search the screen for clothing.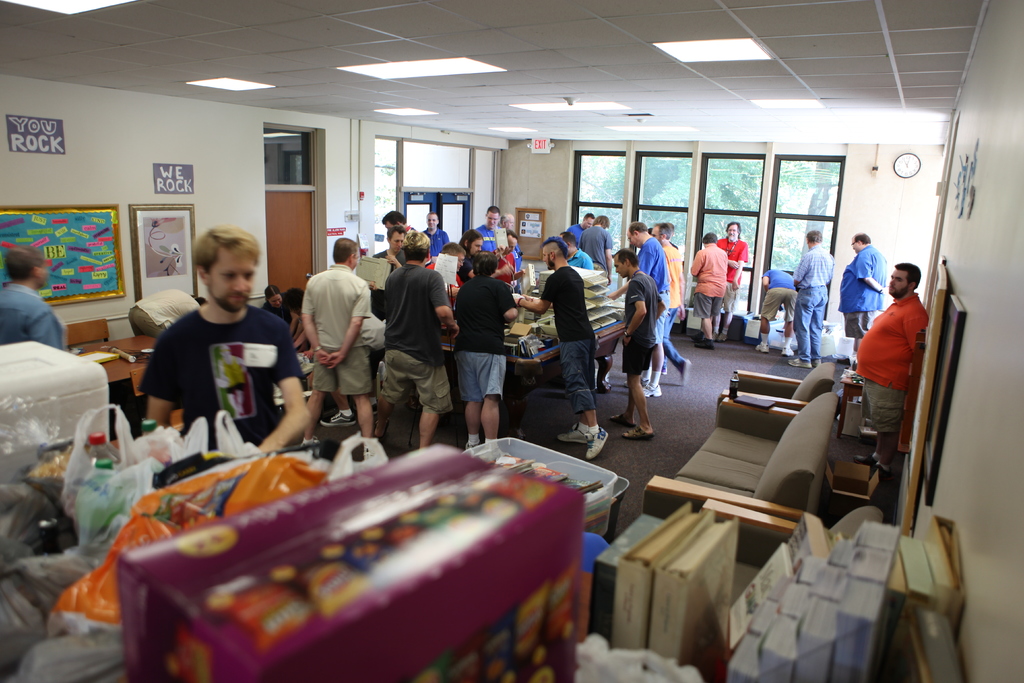
Found at {"left": 859, "top": 295, "right": 939, "bottom": 438}.
